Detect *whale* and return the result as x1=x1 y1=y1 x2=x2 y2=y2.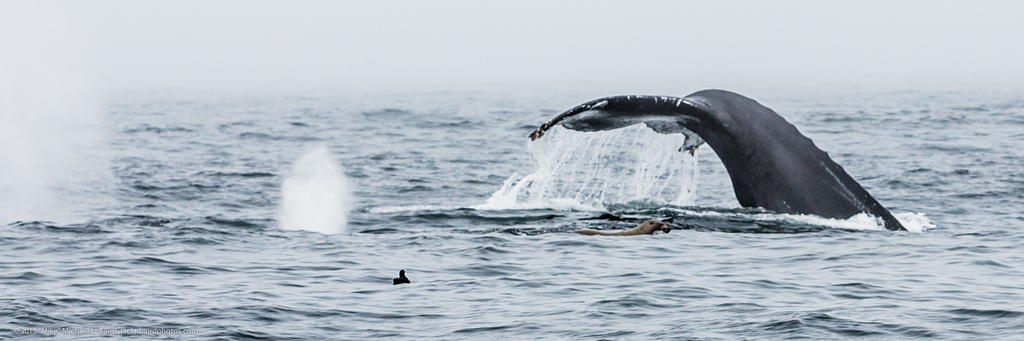
x1=531 y1=85 x2=909 y2=232.
